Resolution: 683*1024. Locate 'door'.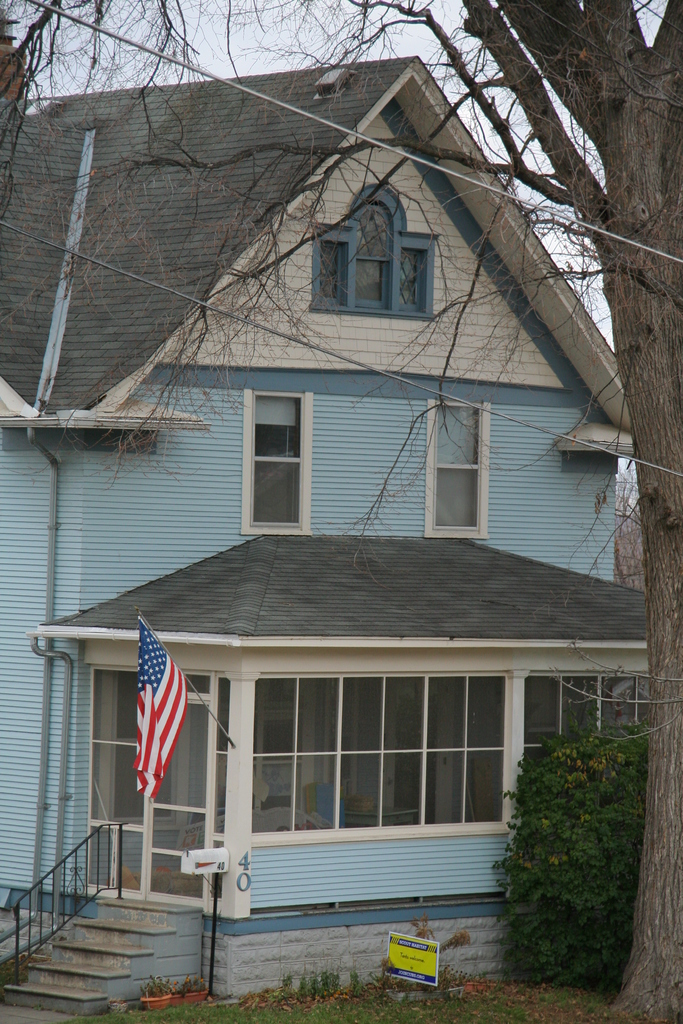
144, 569, 573, 932.
